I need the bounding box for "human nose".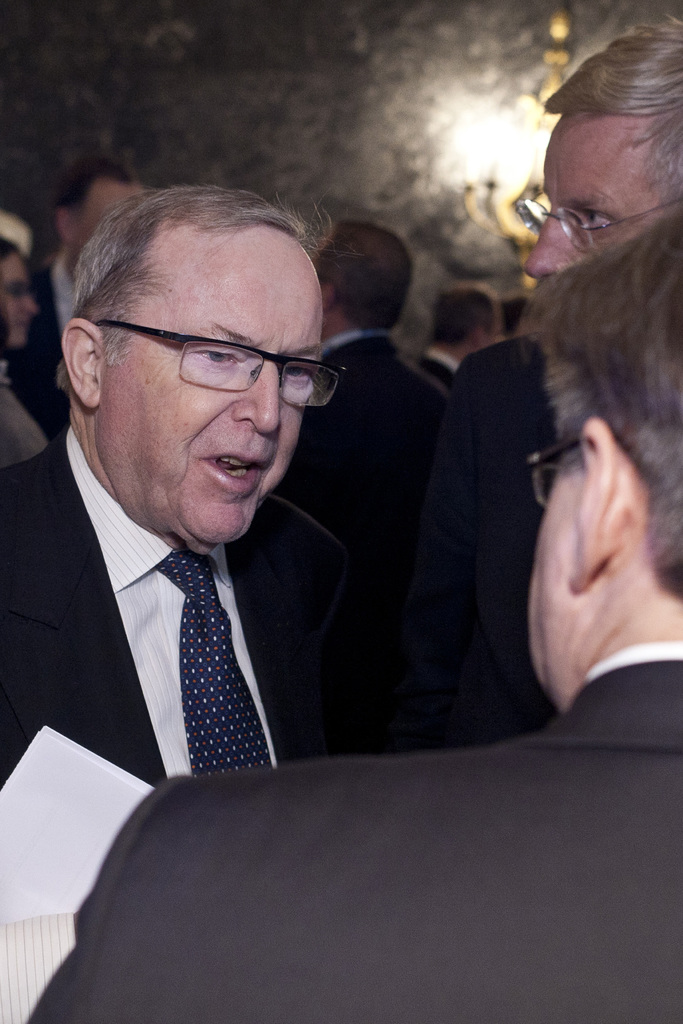
Here it is: box(235, 358, 282, 435).
